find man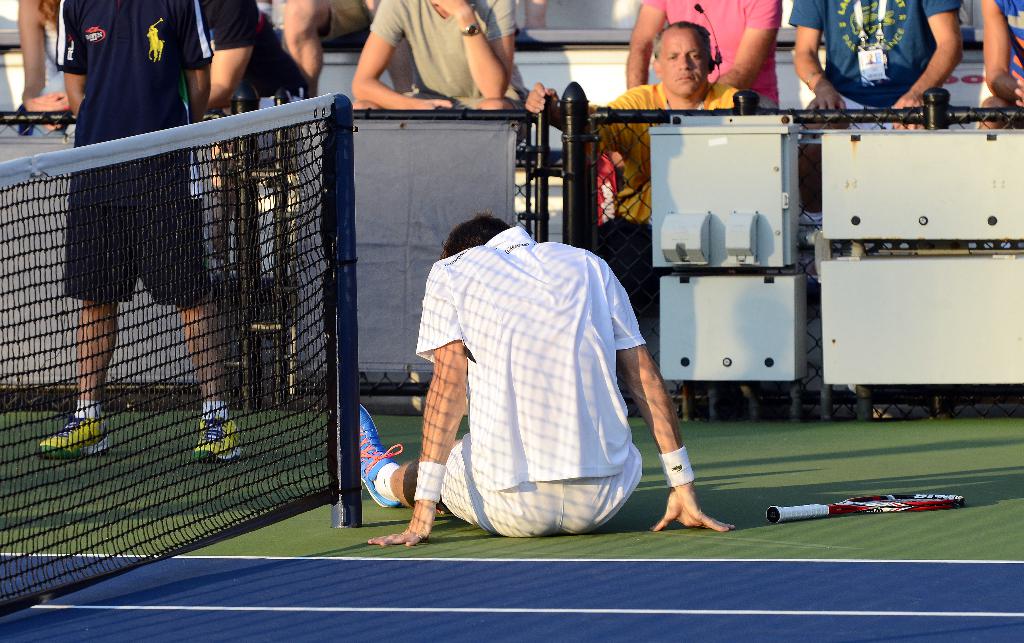
[525, 17, 748, 316]
